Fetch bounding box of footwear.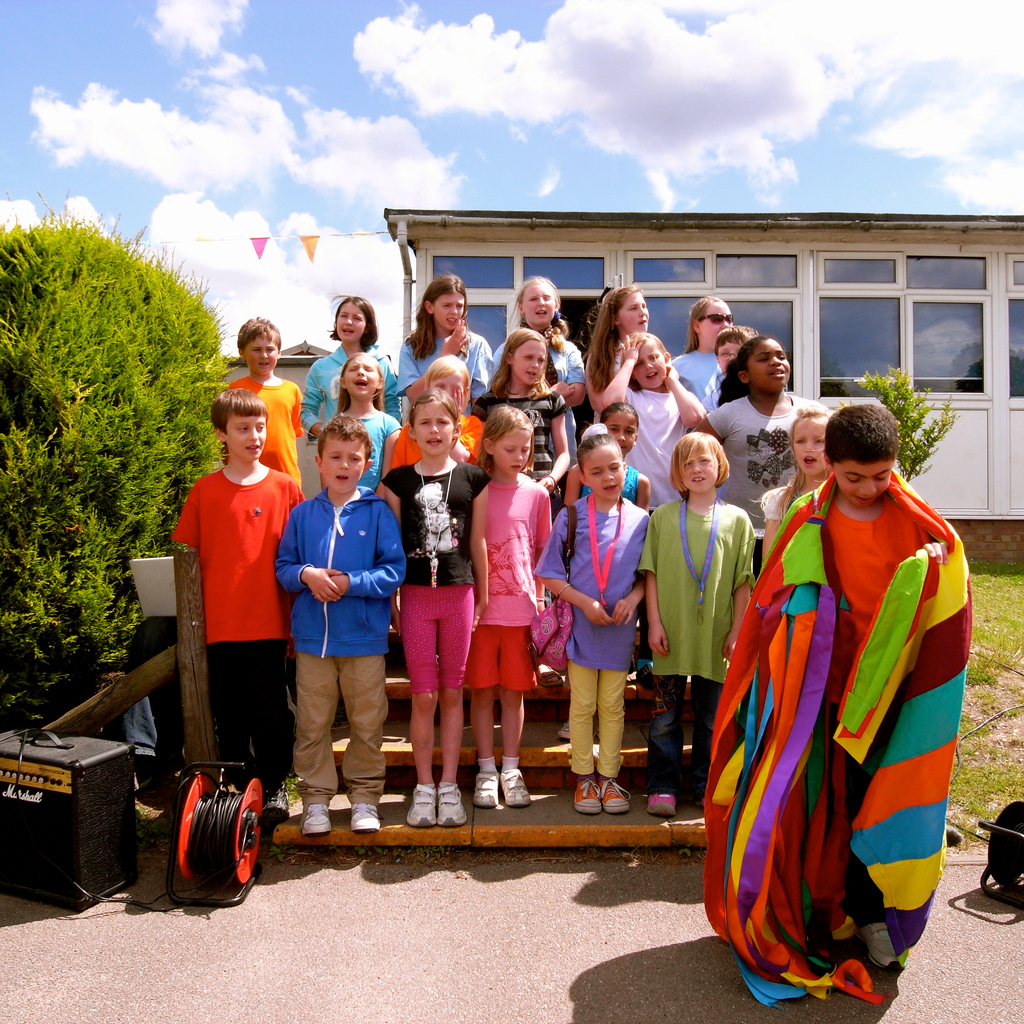
Bbox: l=436, t=780, r=472, b=829.
